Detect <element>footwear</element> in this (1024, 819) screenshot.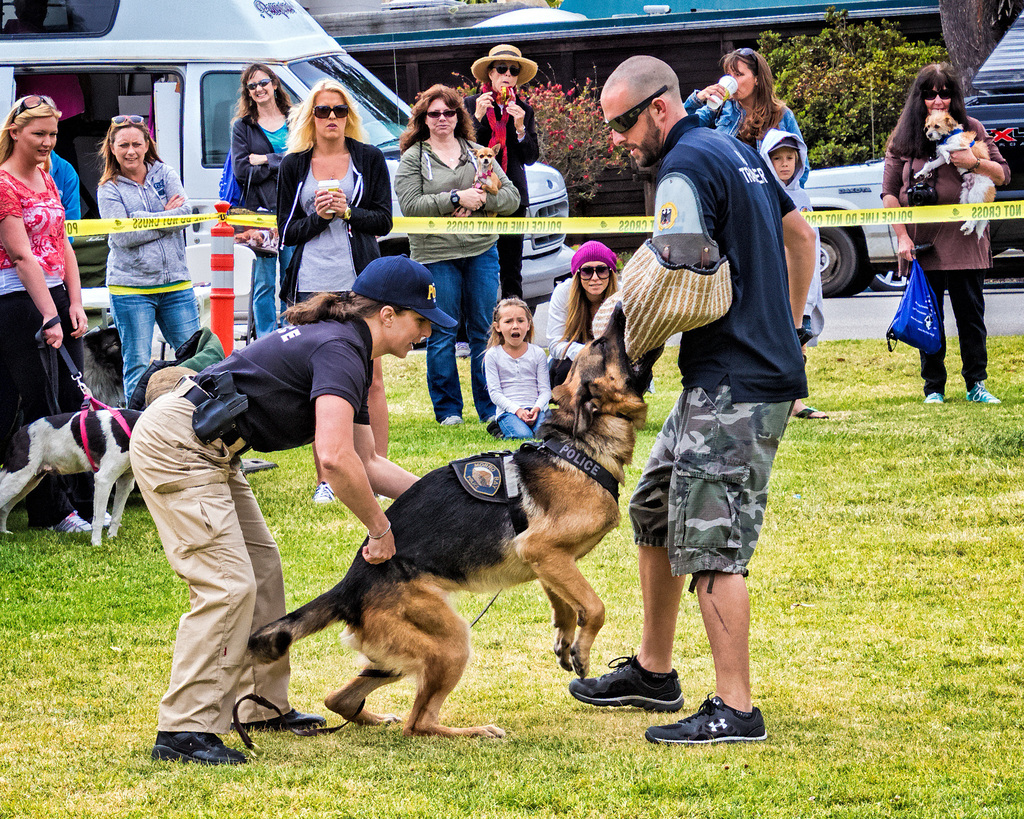
Detection: l=312, t=482, r=337, b=505.
